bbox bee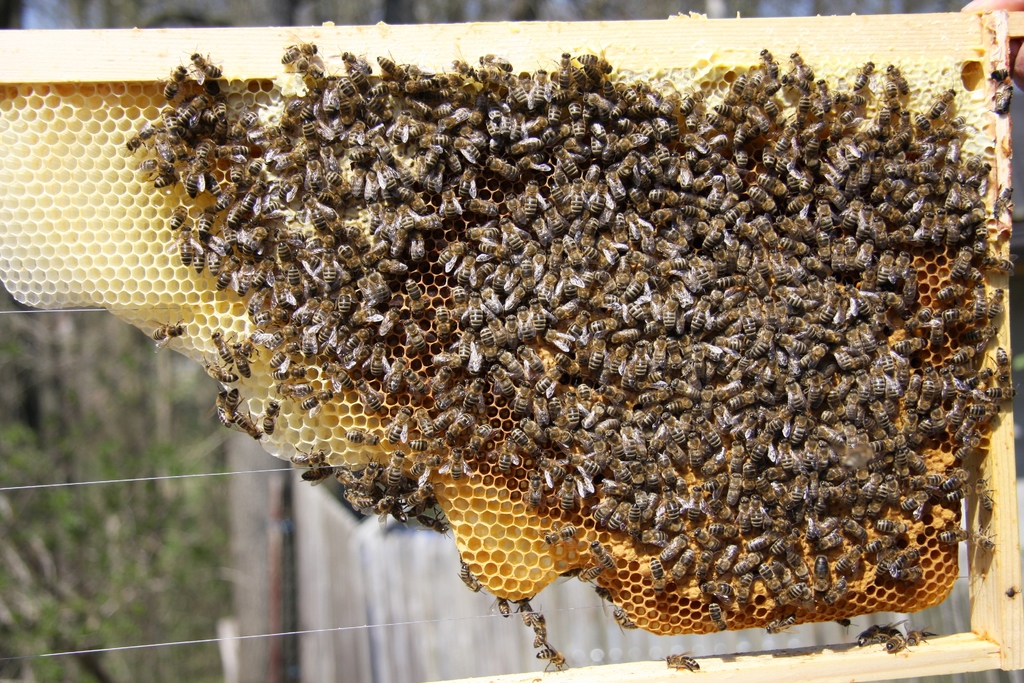
BBox(549, 566, 586, 583)
